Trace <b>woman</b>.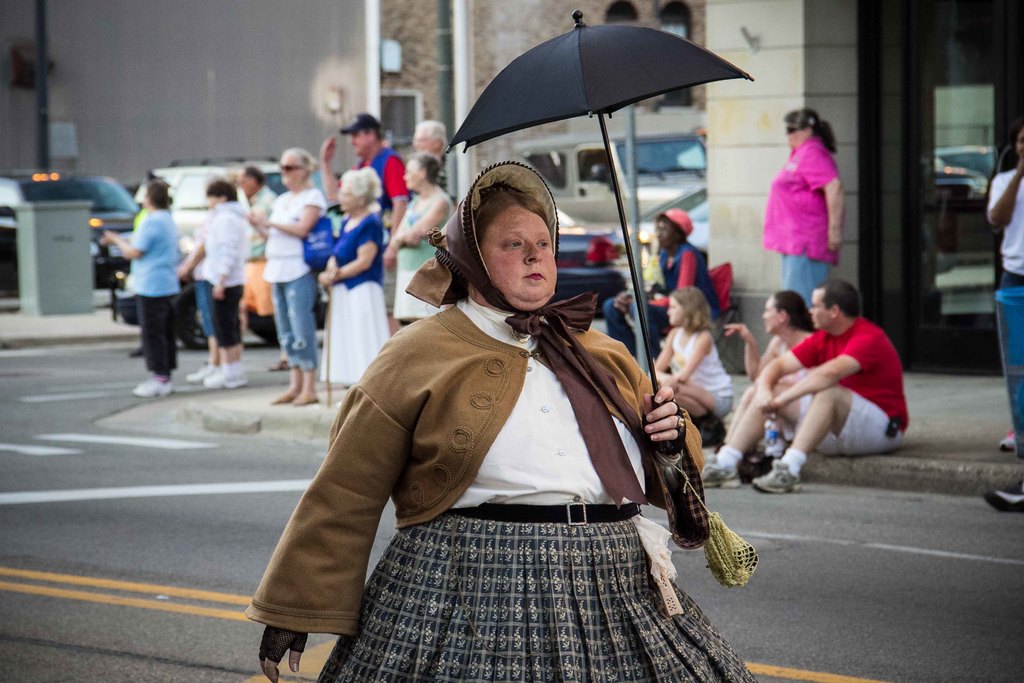
Traced to 758/108/858/295.
